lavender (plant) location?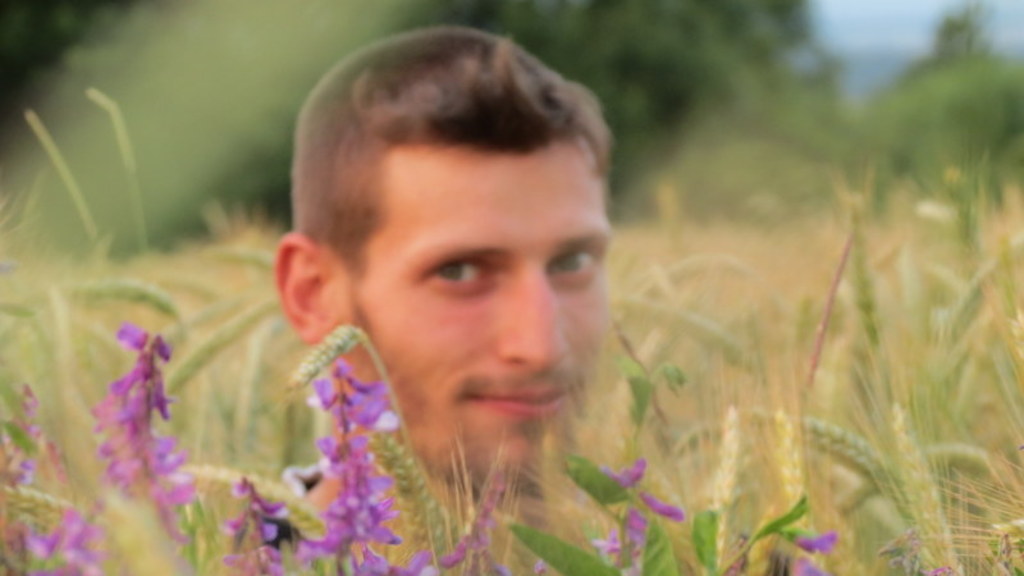
(223, 480, 300, 575)
